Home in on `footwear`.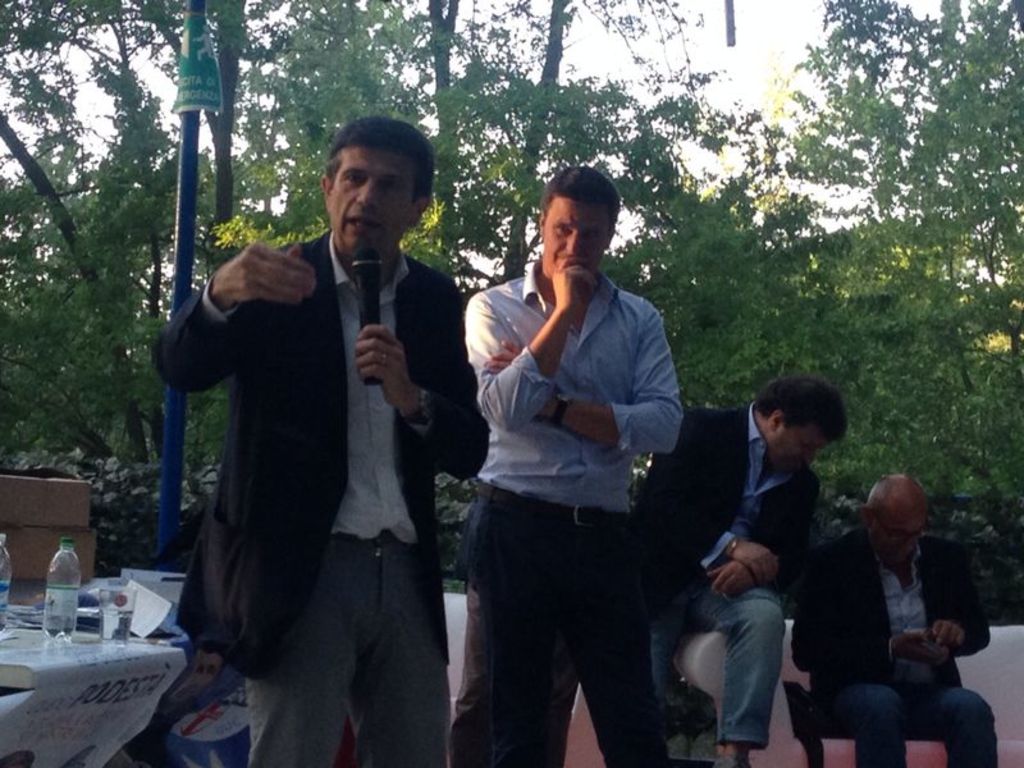
Homed in at select_region(710, 754, 750, 767).
